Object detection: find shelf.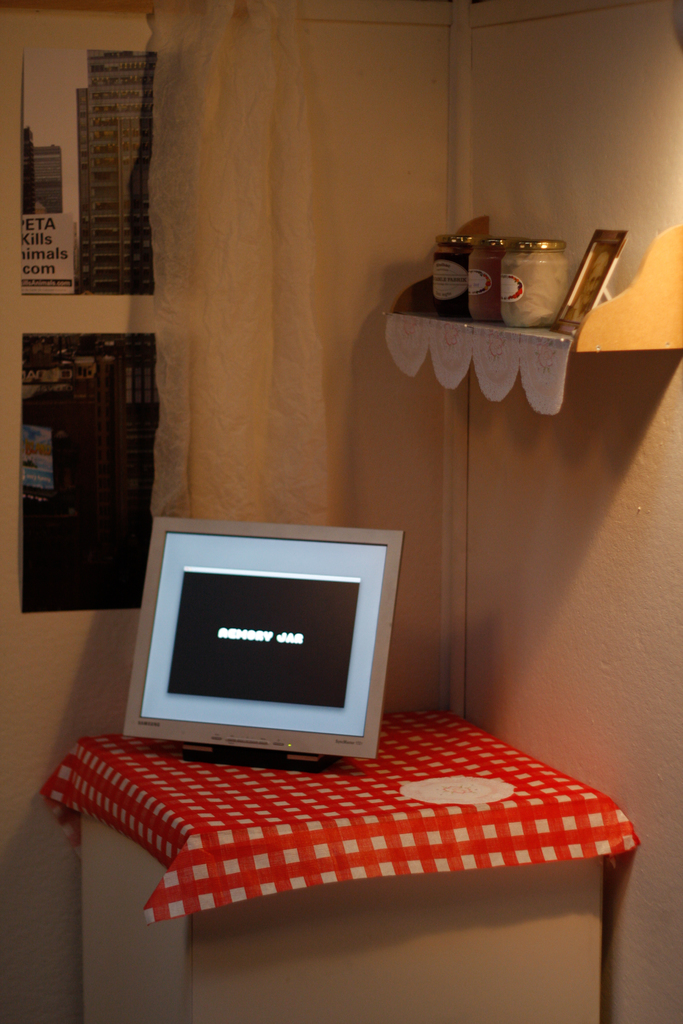
[left=369, top=228, right=682, bottom=413].
